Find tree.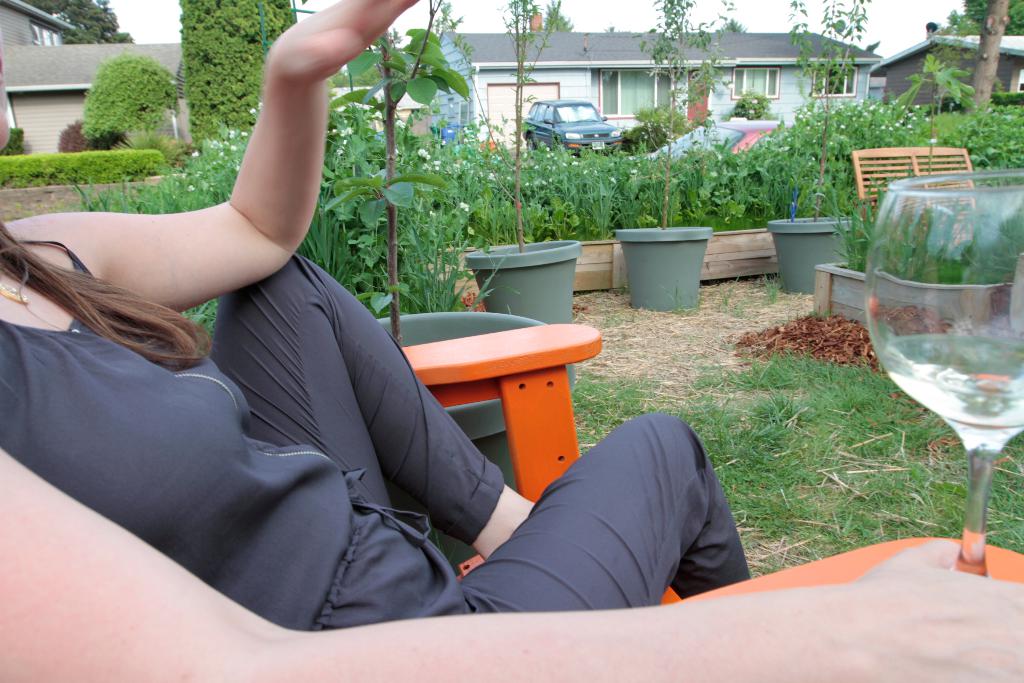
(x1=21, y1=0, x2=137, y2=46).
